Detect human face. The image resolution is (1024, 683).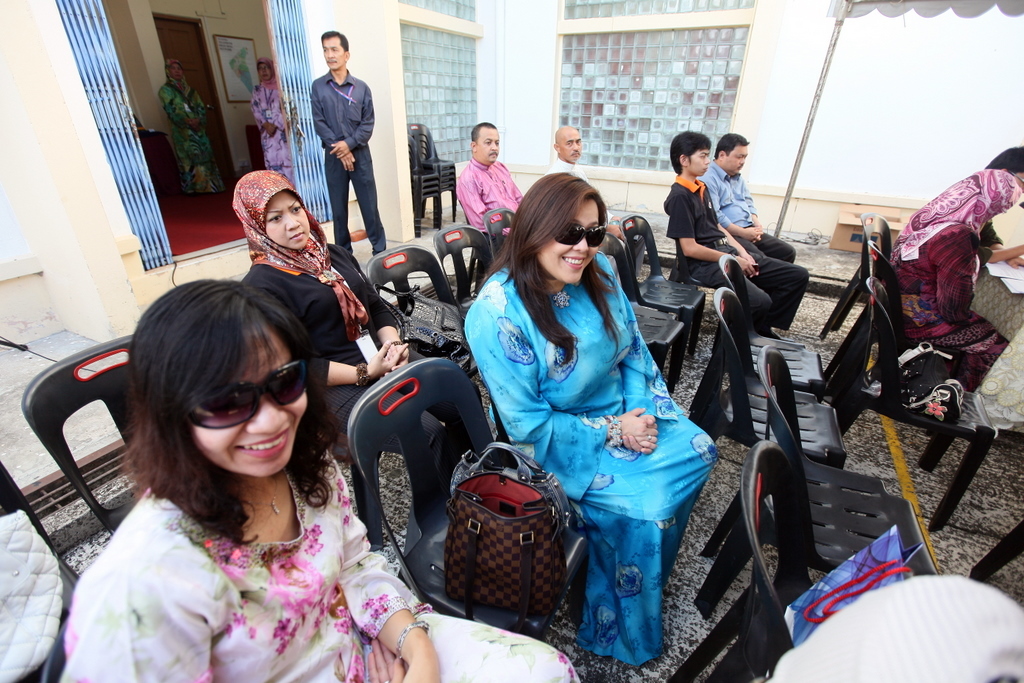
Rect(477, 129, 499, 162).
